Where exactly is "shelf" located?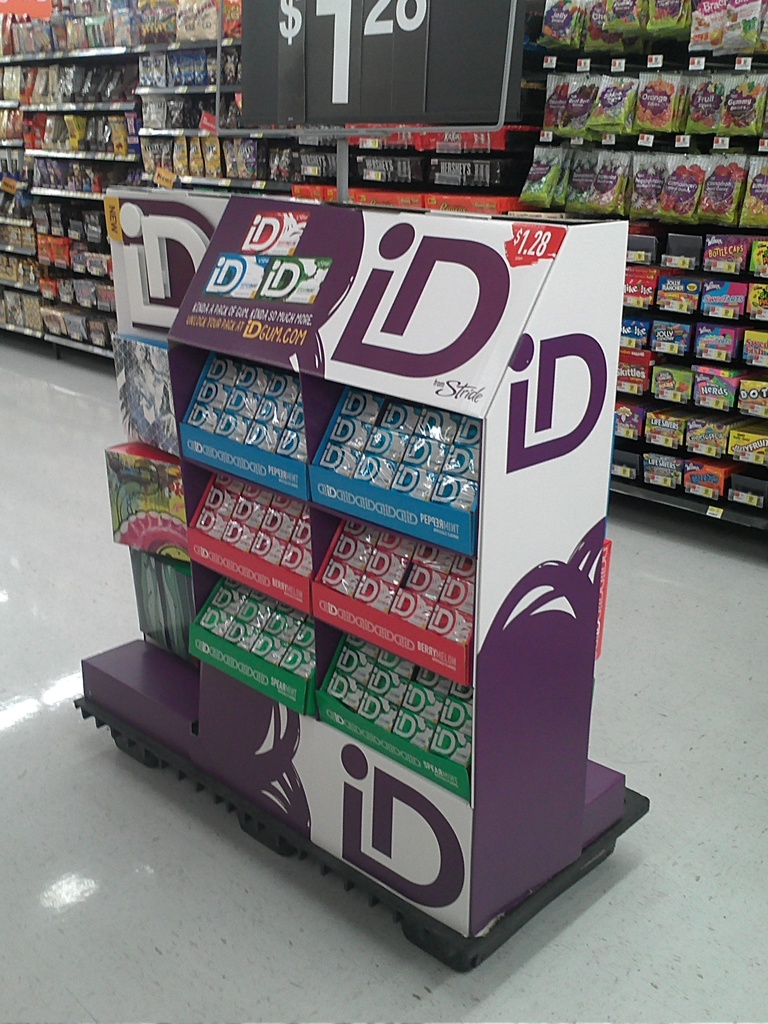
Its bounding box is bbox=(65, 543, 198, 737).
